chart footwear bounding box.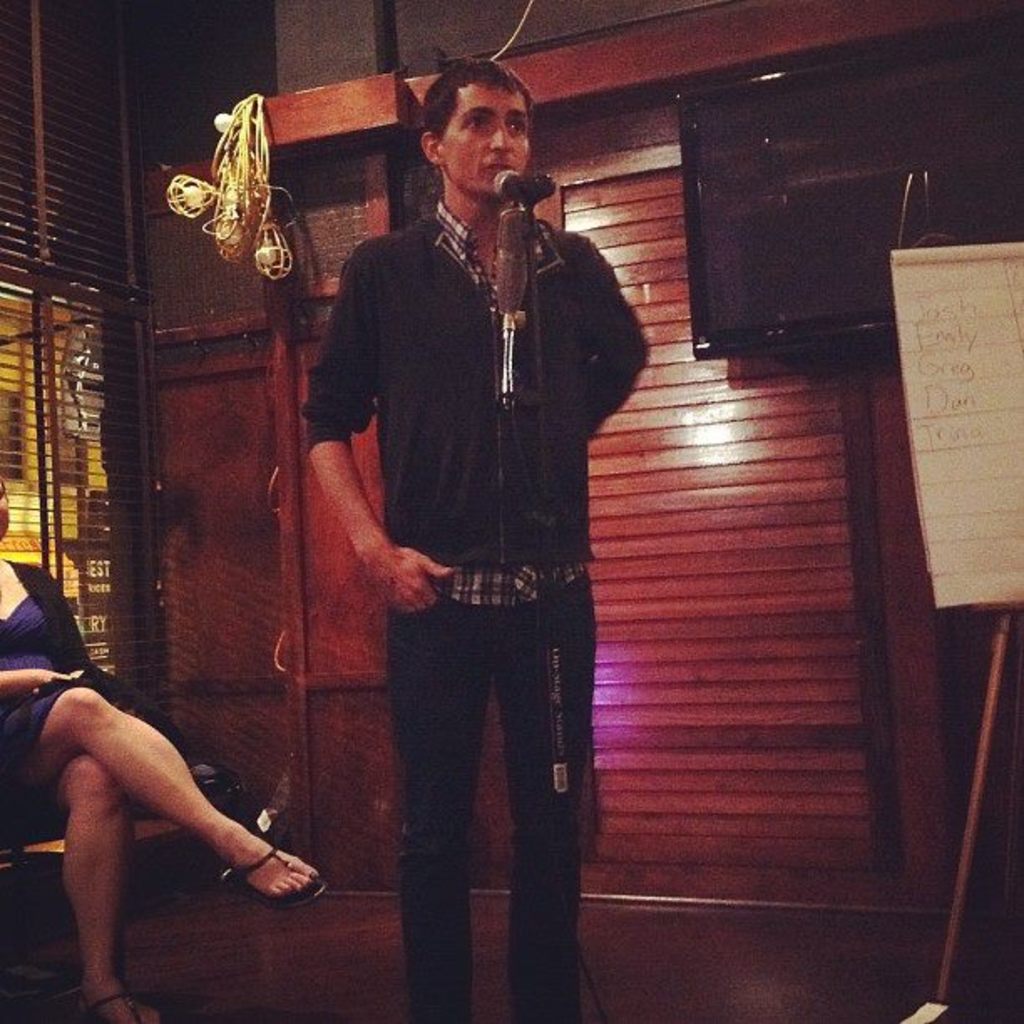
Charted: l=84, t=994, r=157, b=1022.
